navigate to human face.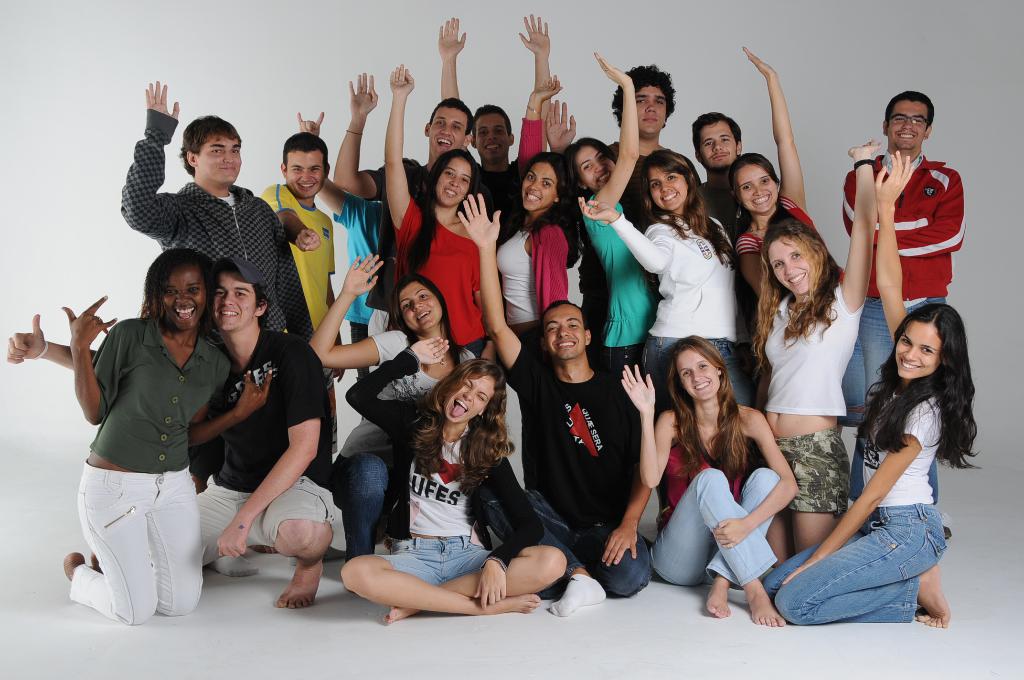
Navigation target: [442,375,490,423].
